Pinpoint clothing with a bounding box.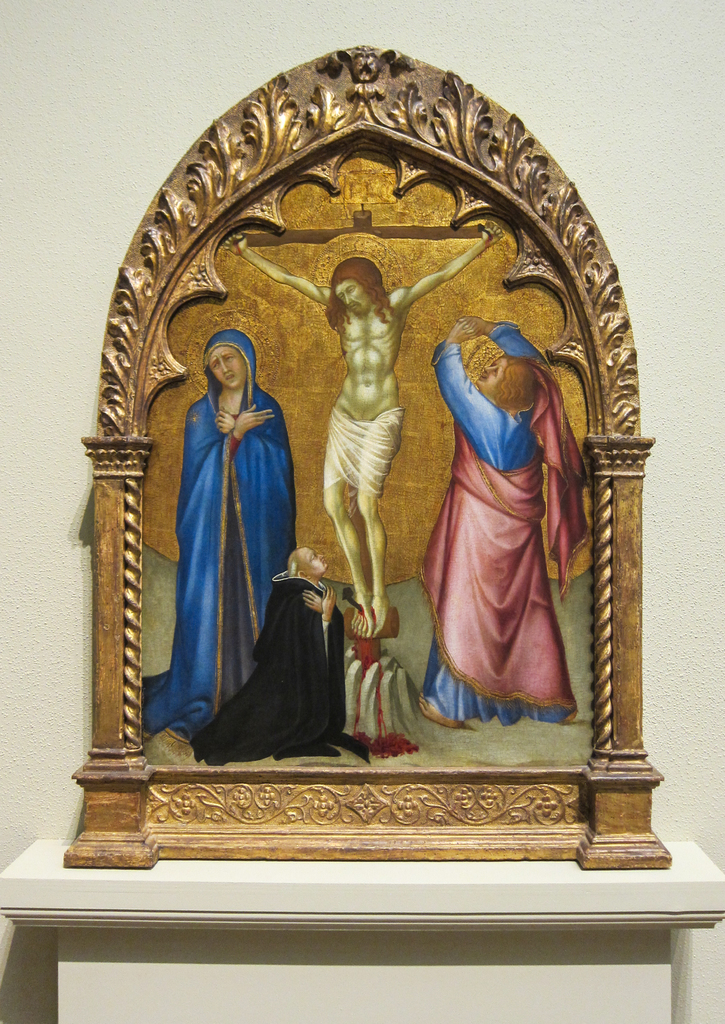
(left=146, top=323, right=307, bottom=740).
